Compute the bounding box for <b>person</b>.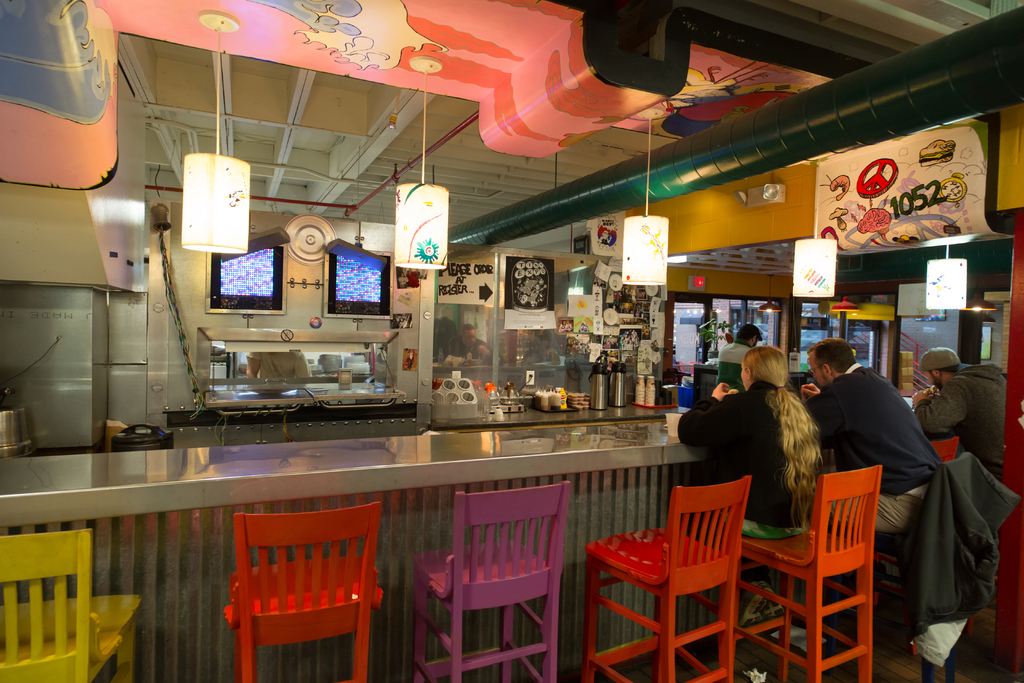
rect(792, 328, 943, 556).
